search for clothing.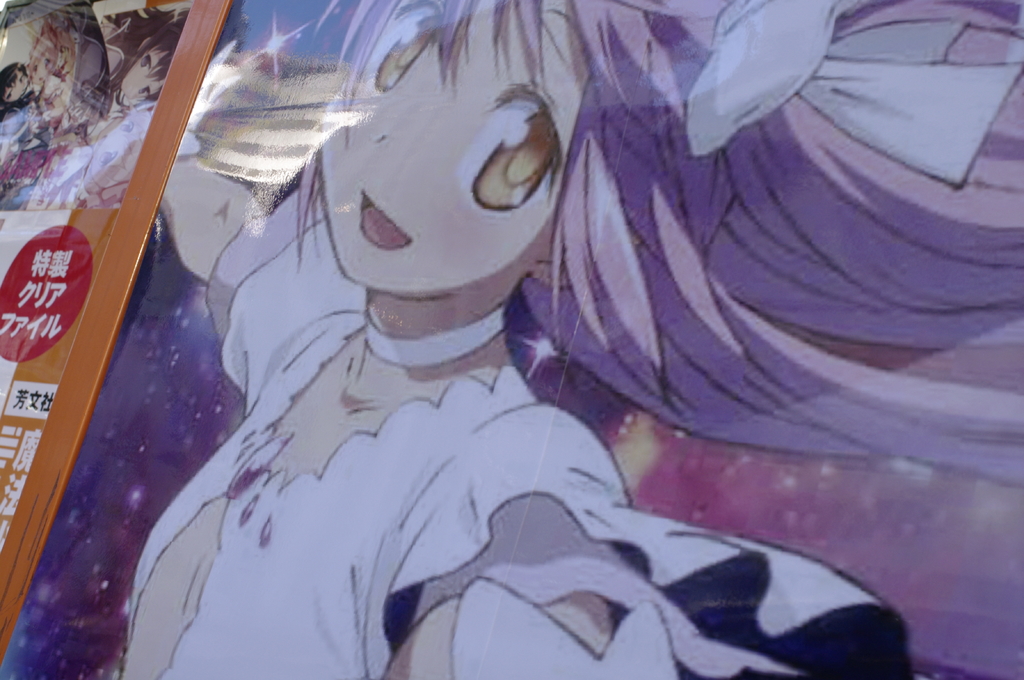
Found at rect(112, 166, 675, 679).
